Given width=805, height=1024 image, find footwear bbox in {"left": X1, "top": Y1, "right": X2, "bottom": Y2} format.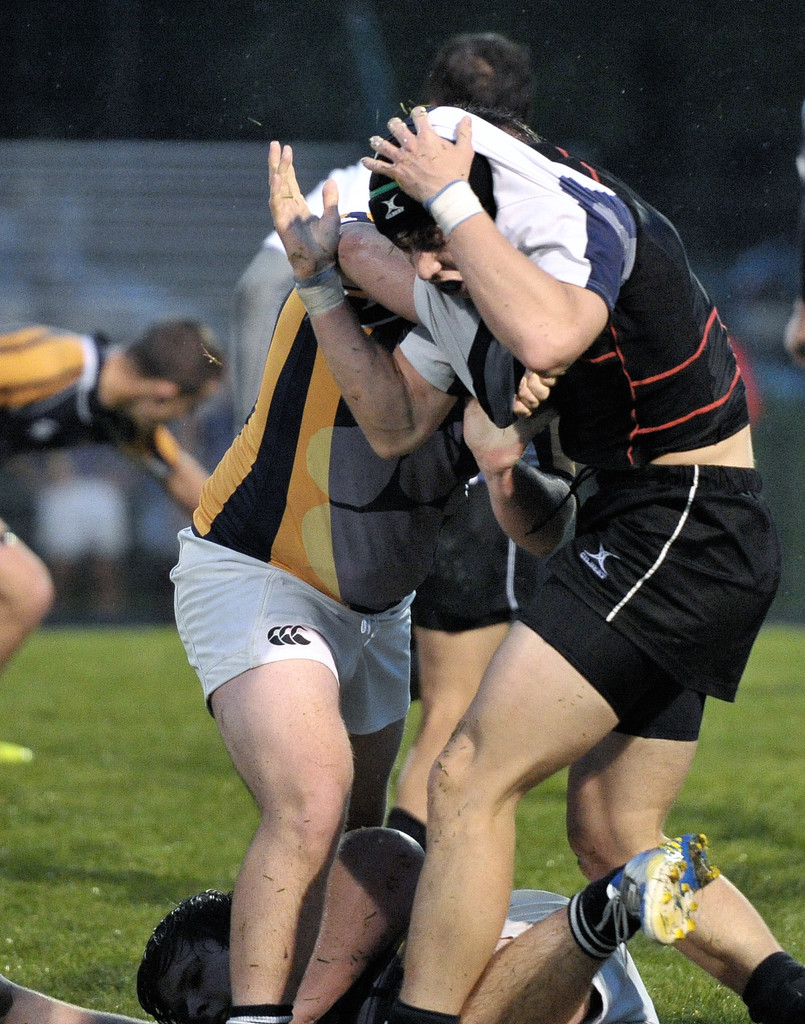
{"left": 0, "top": 730, "right": 29, "bottom": 776}.
